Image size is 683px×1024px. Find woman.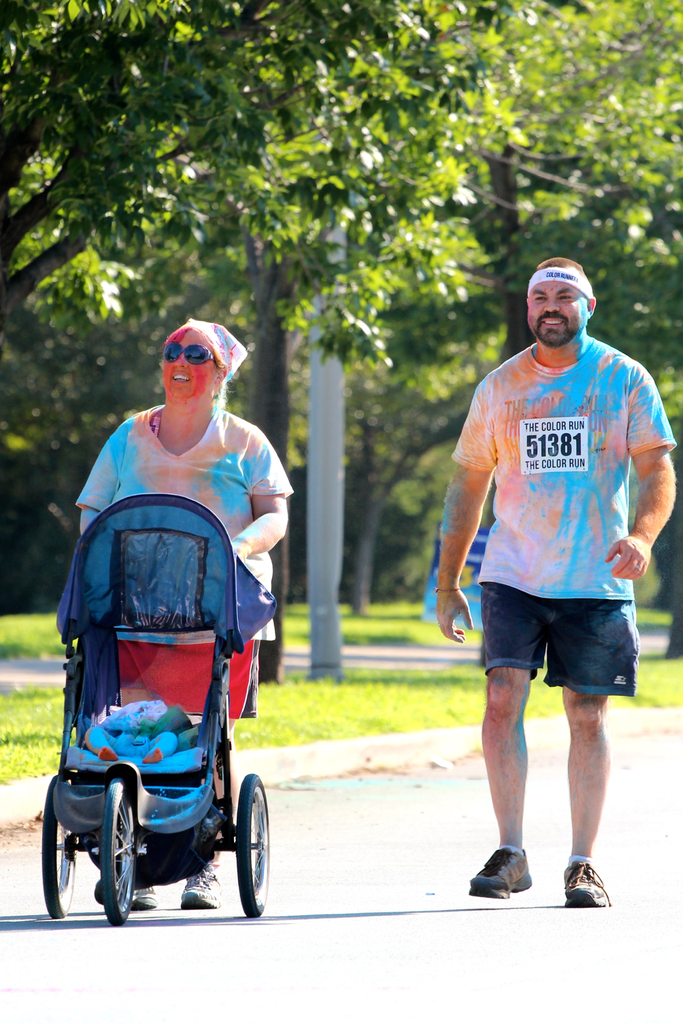
[50,325,299,887].
